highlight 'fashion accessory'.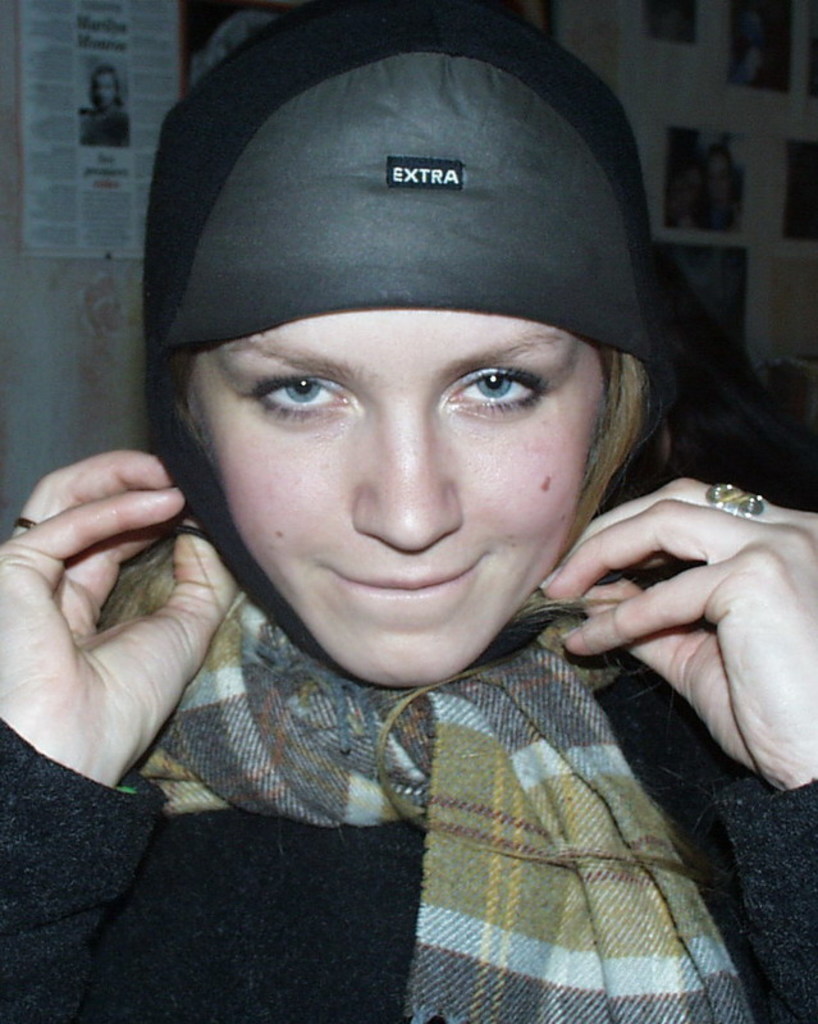
Highlighted region: box(10, 520, 33, 522).
